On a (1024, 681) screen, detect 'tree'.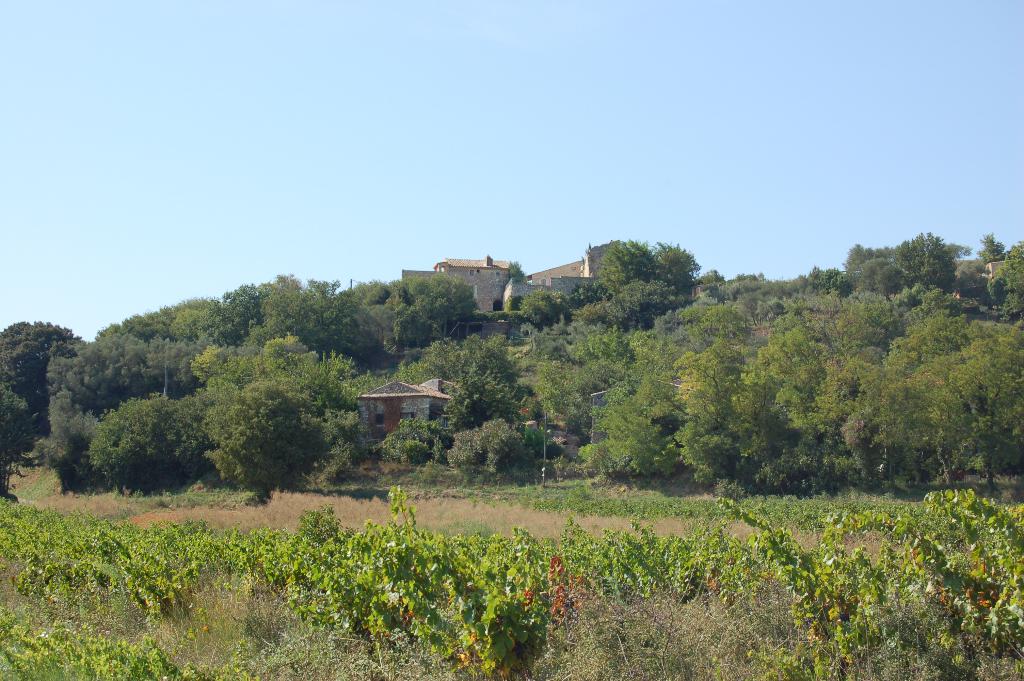
380 273 476 356.
